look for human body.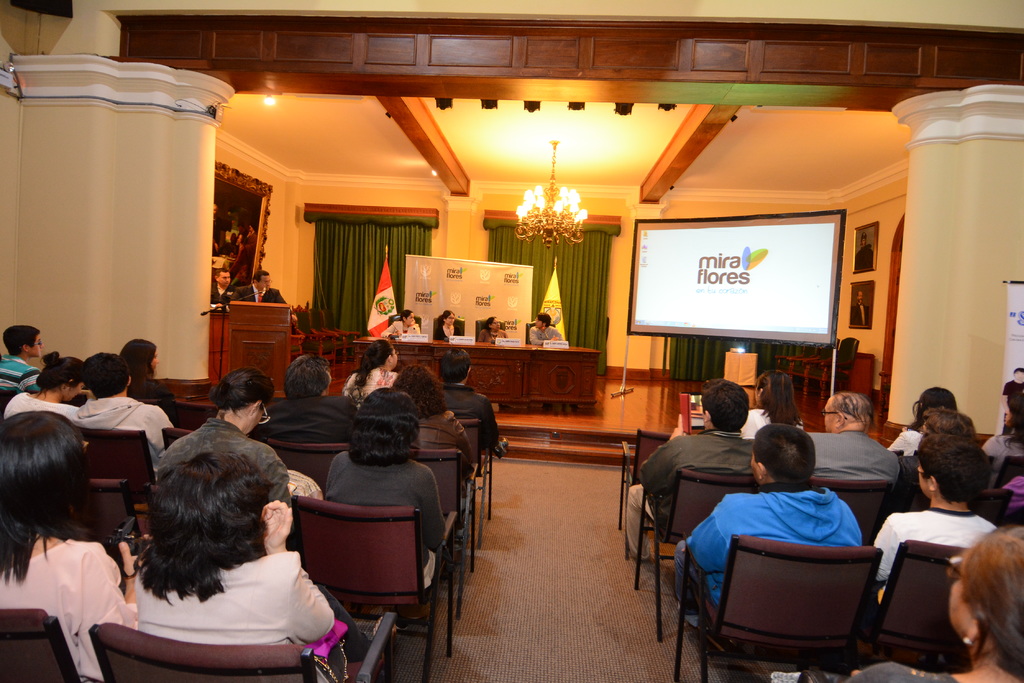
Found: (left=8, top=330, right=87, bottom=417).
